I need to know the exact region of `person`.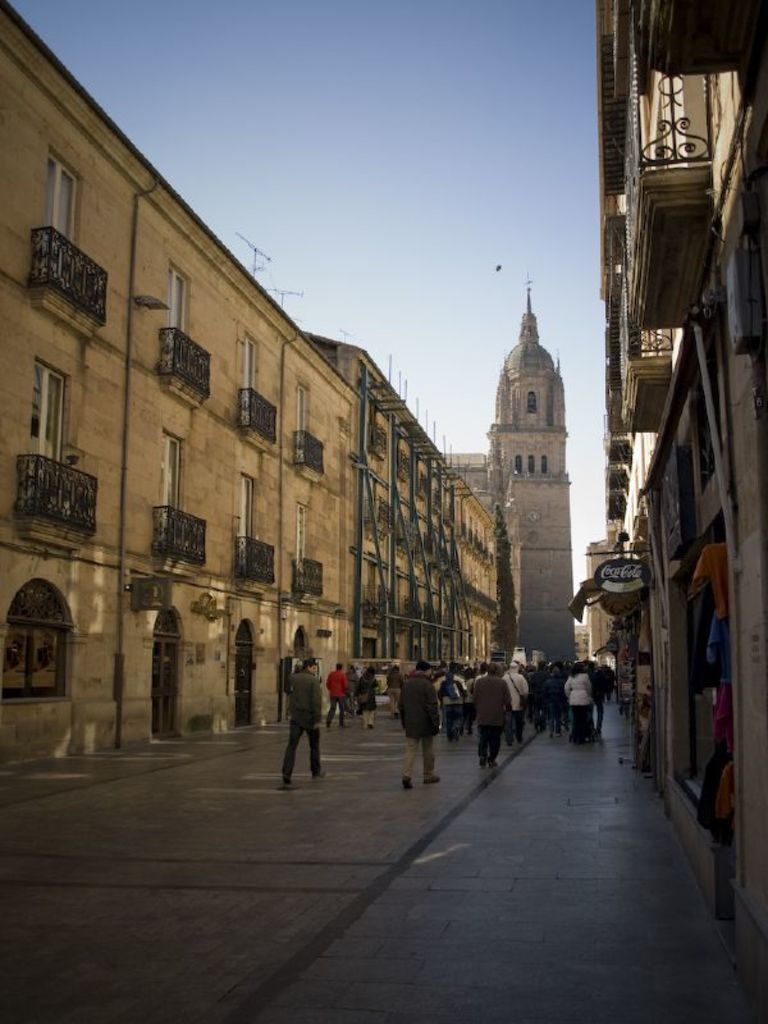
Region: (left=344, top=658, right=362, bottom=712).
